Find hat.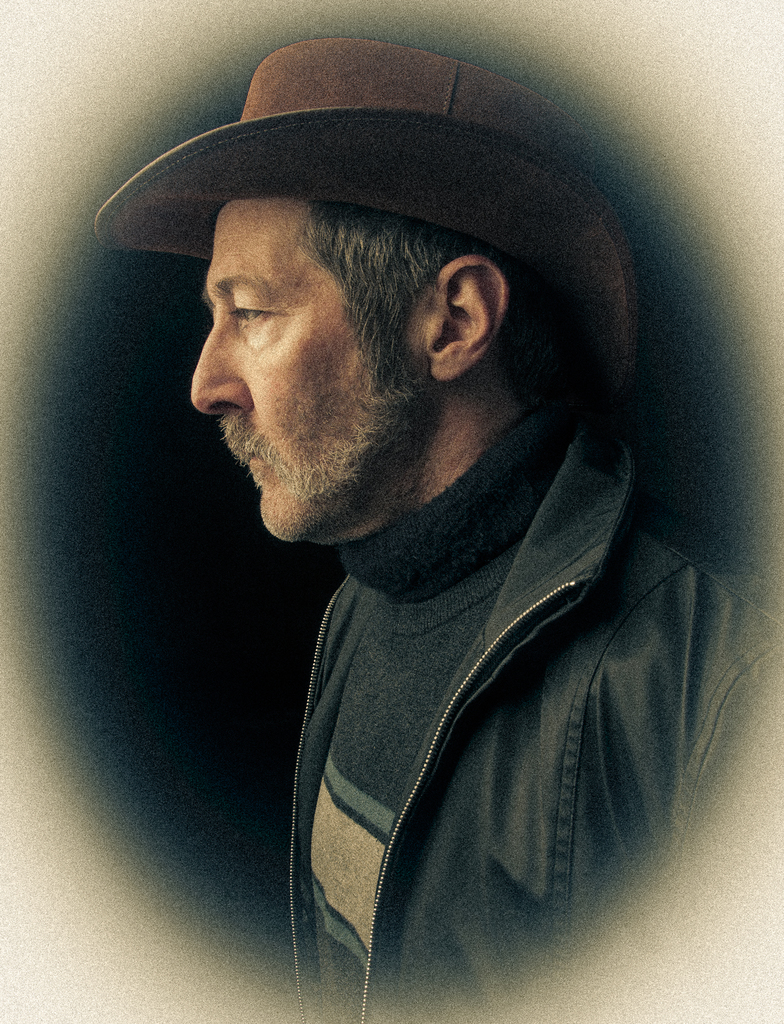
x1=97, y1=35, x2=653, y2=375.
